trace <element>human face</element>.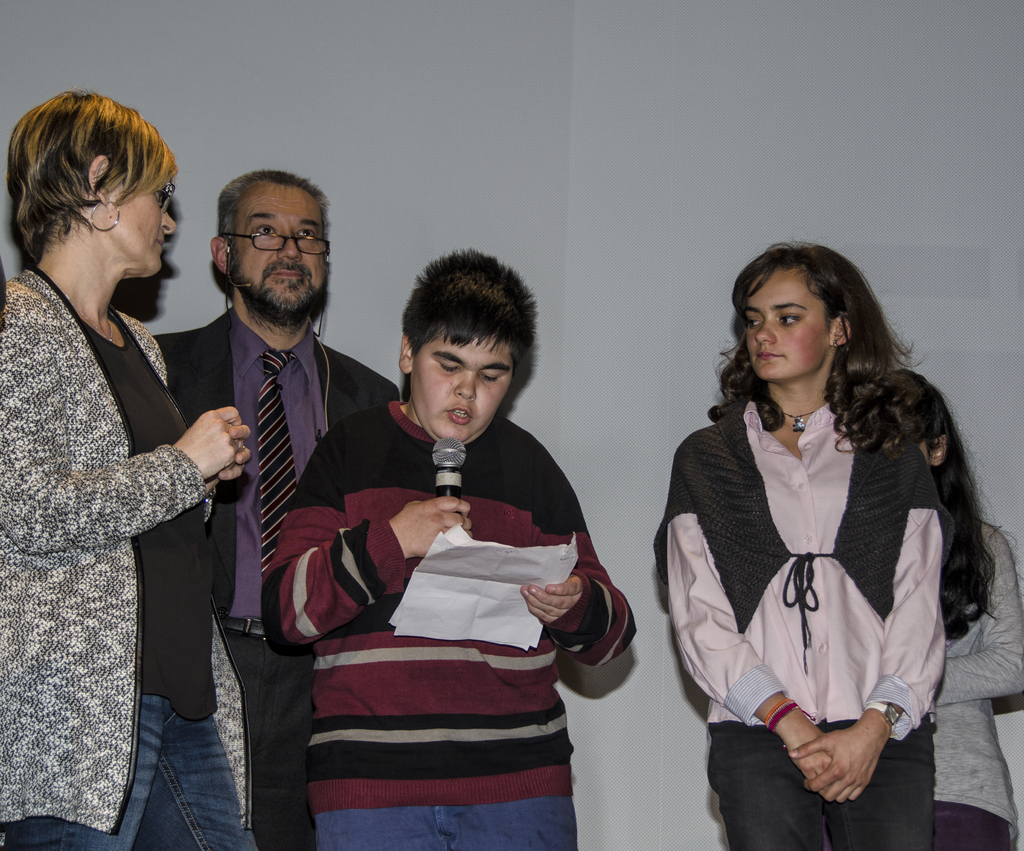
Traced to l=101, t=171, r=175, b=279.
